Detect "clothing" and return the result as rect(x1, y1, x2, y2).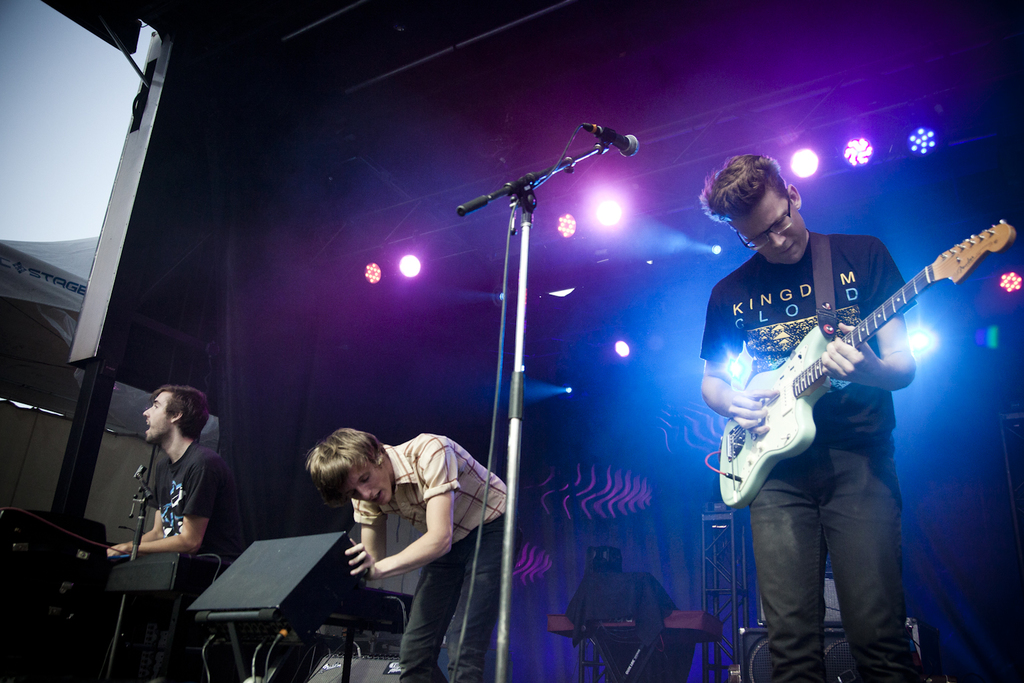
rect(707, 235, 923, 682).
